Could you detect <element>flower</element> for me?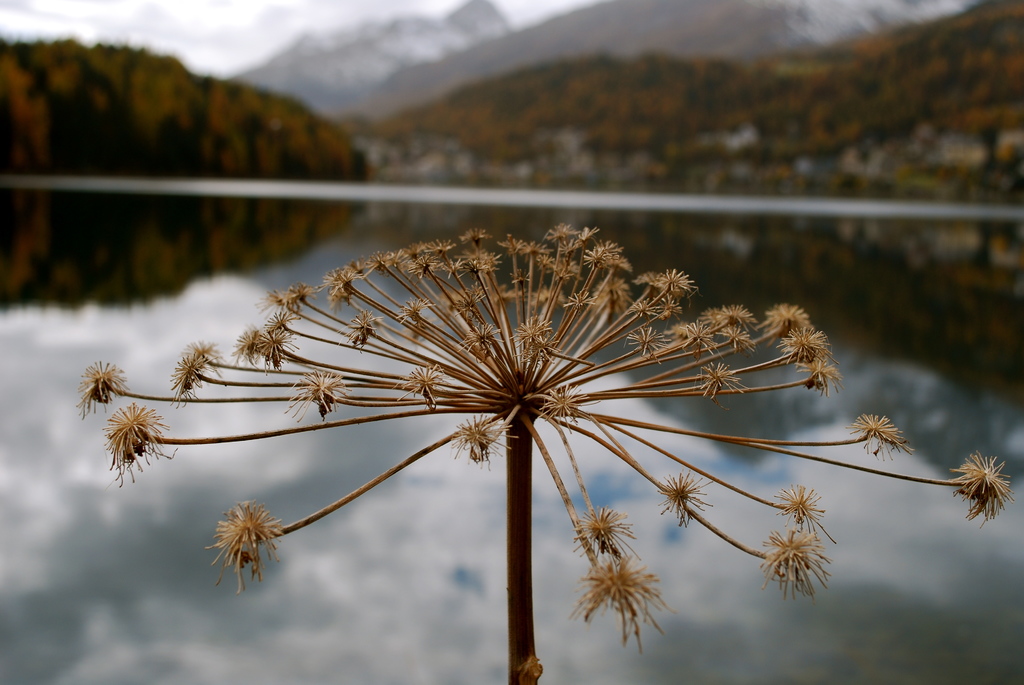
Detection result: x1=851, y1=405, x2=911, y2=464.
